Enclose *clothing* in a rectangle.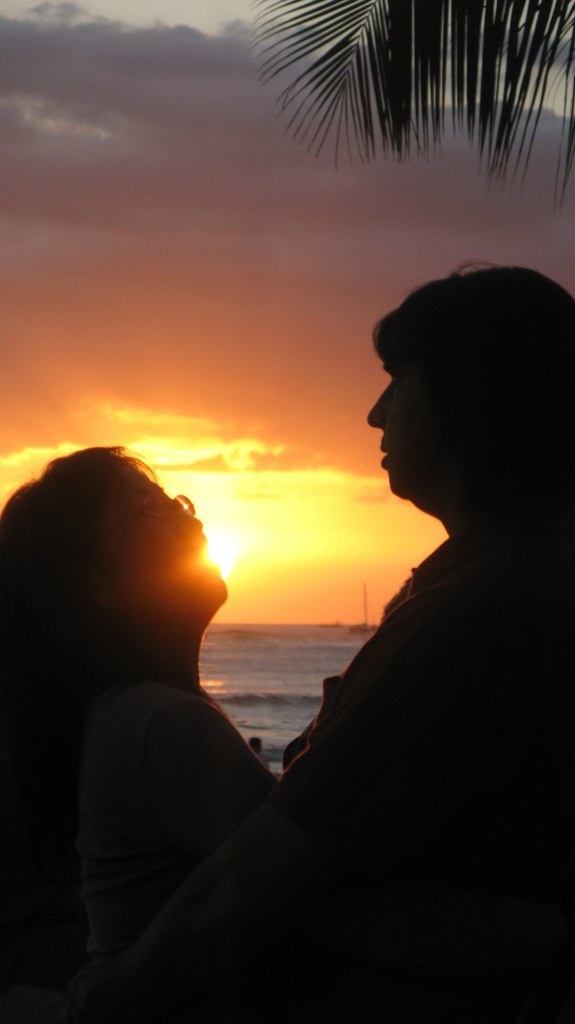
rect(257, 503, 545, 1023).
